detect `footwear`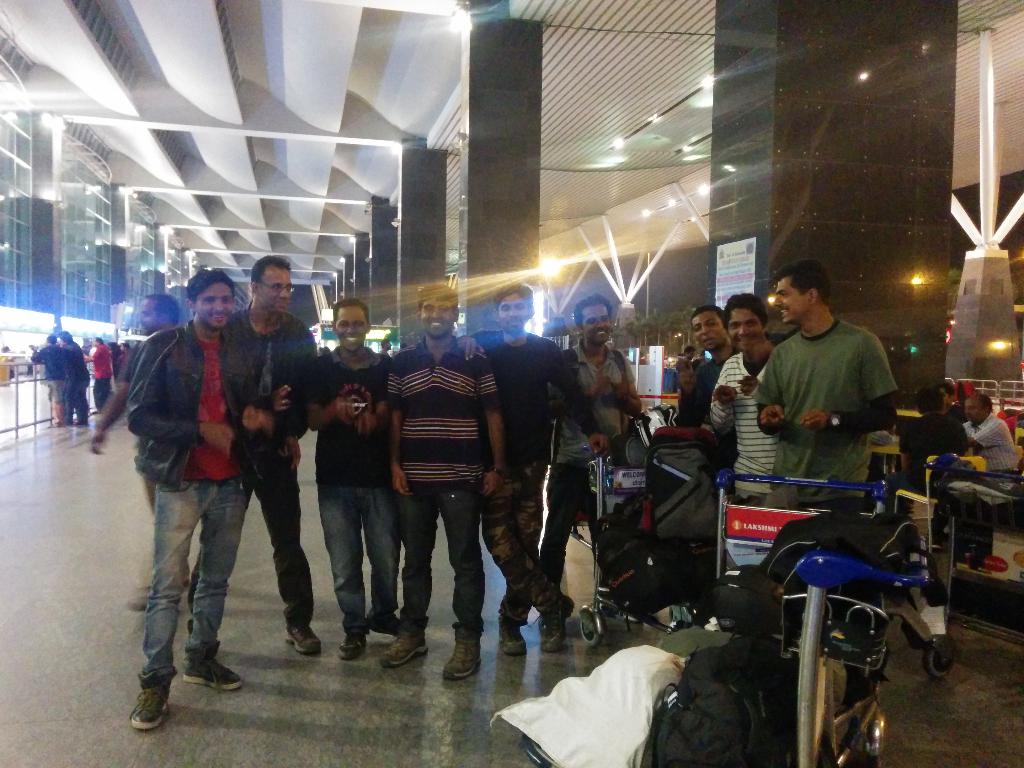
x1=287 y1=621 x2=319 y2=653
